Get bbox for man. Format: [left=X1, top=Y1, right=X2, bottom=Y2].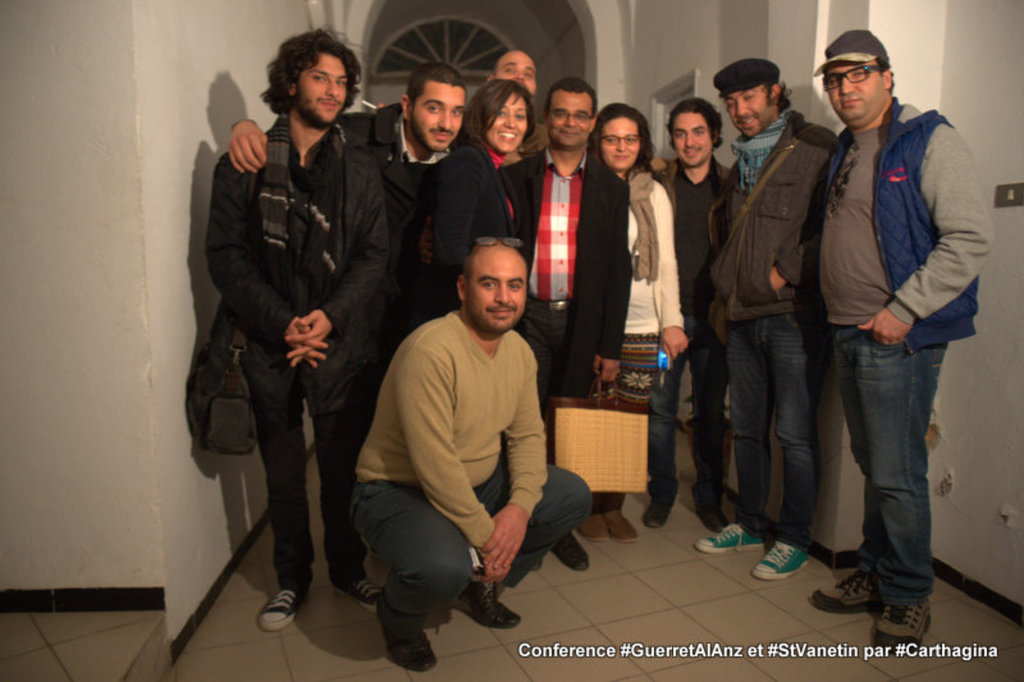
[left=201, top=24, right=394, bottom=631].
